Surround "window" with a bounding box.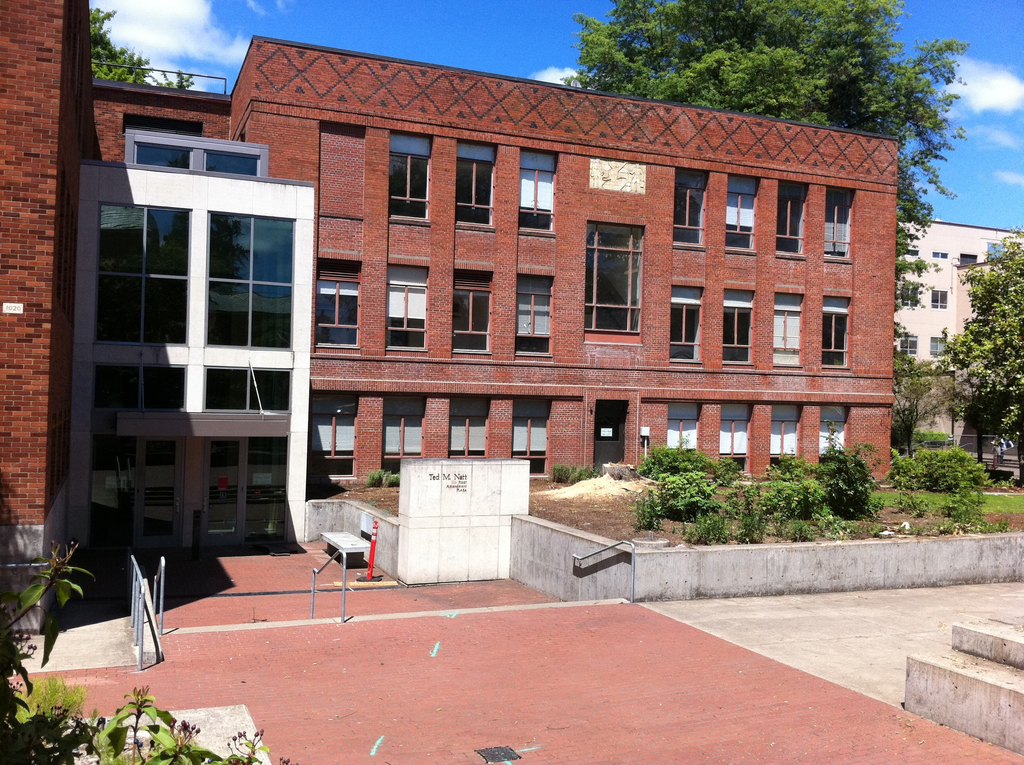
308:396:360:480.
